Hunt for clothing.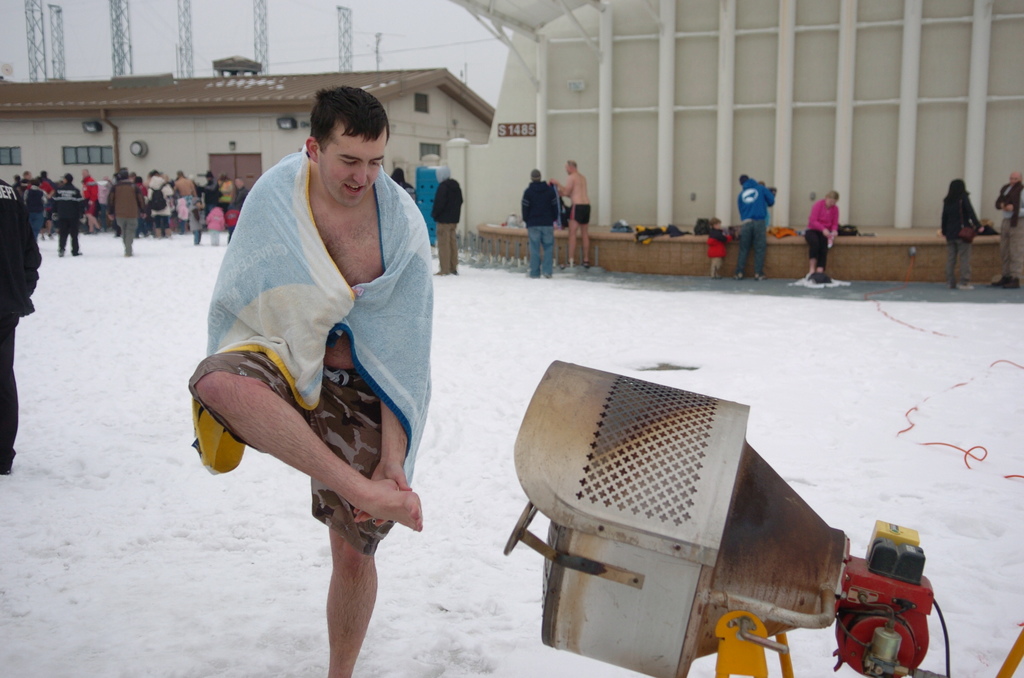
Hunted down at [803,195,854,273].
